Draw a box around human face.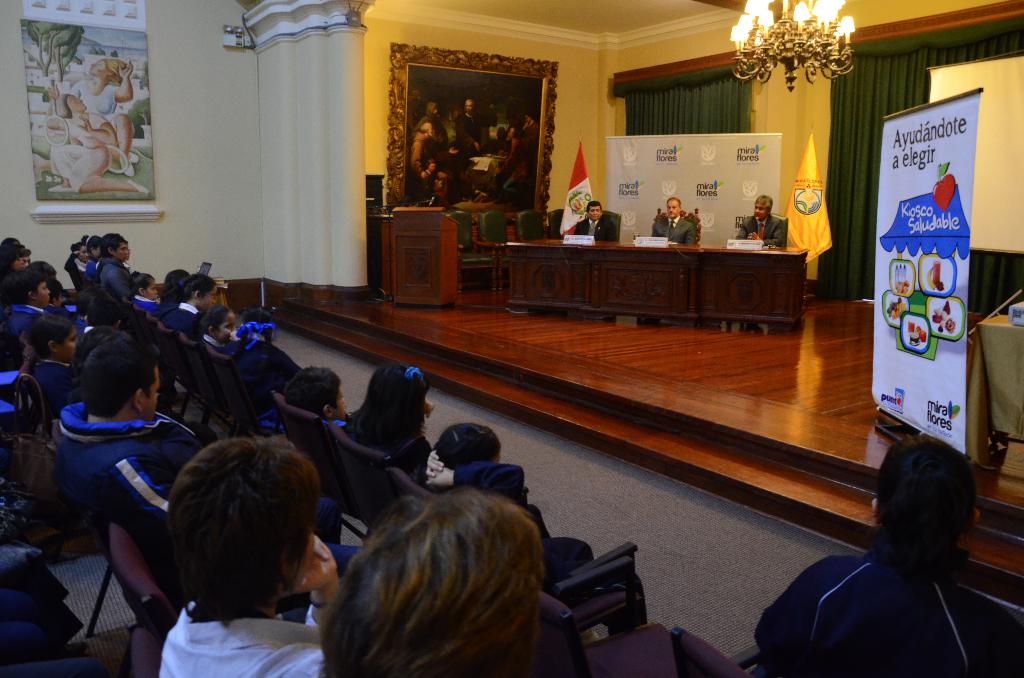
BBox(60, 330, 80, 361).
